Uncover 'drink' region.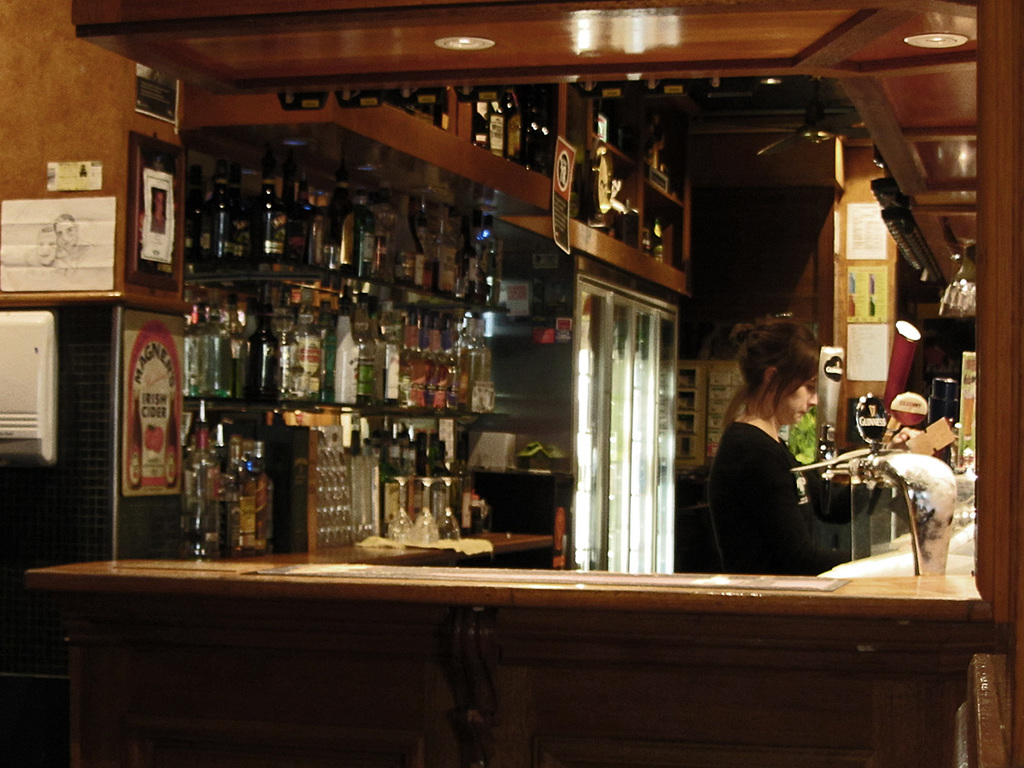
Uncovered: bbox=(335, 294, 356, 401).
